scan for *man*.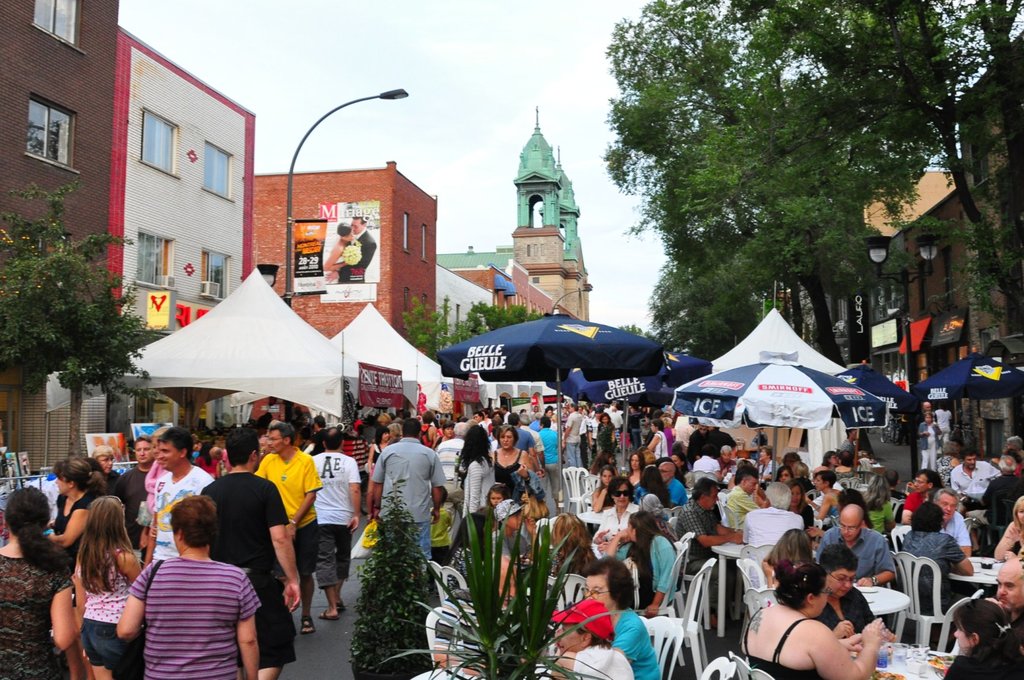
Scan result: 433:424:463:526.
